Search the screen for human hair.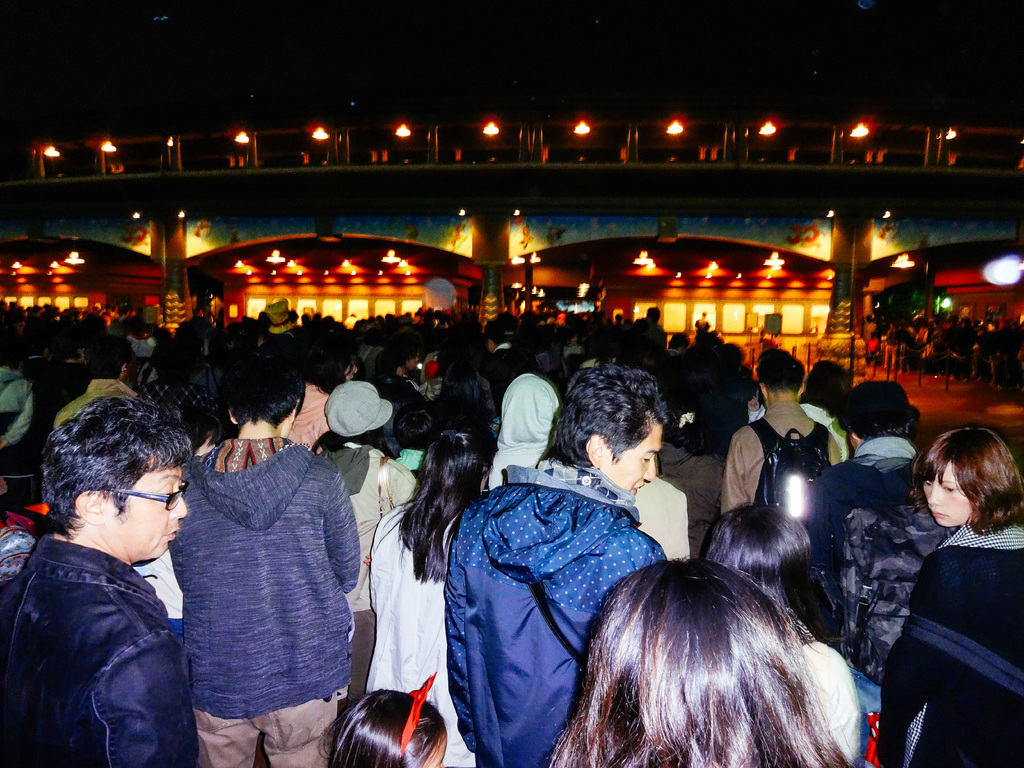
Found at 753 348 807 392.
